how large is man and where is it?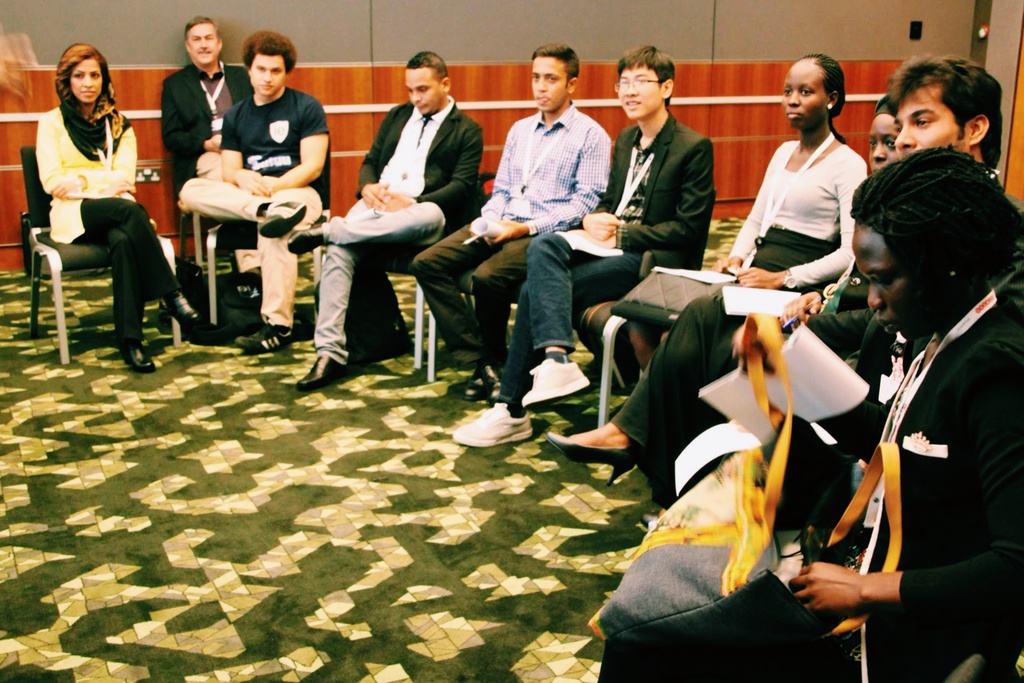
Bounding box: 164, 13, 257, 209.
